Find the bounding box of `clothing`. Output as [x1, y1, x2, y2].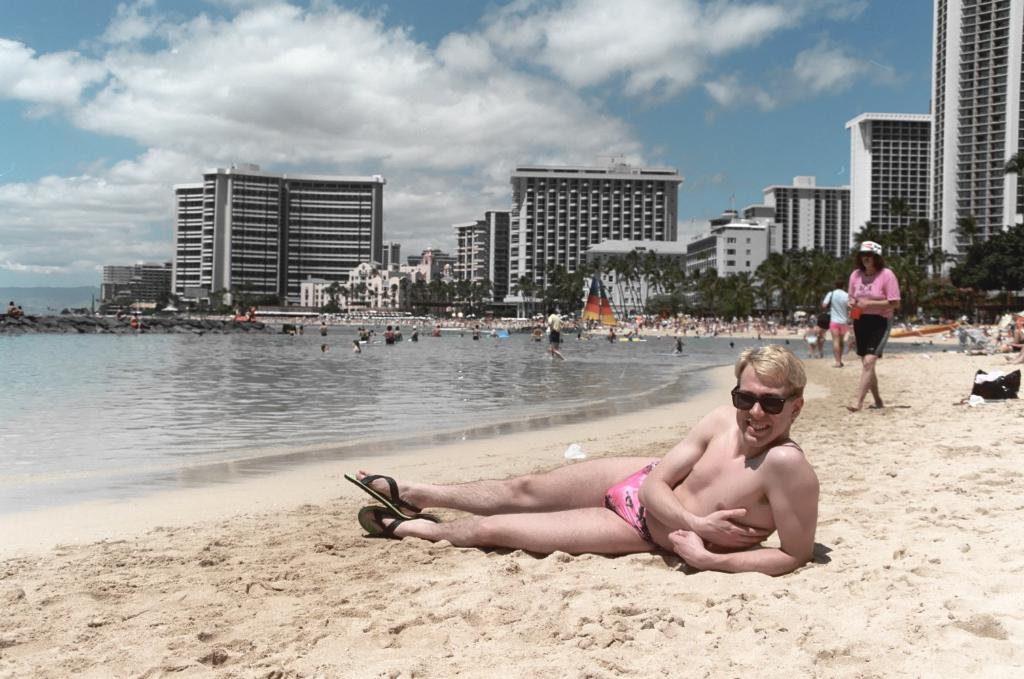
[843, 264, 900, 357].
